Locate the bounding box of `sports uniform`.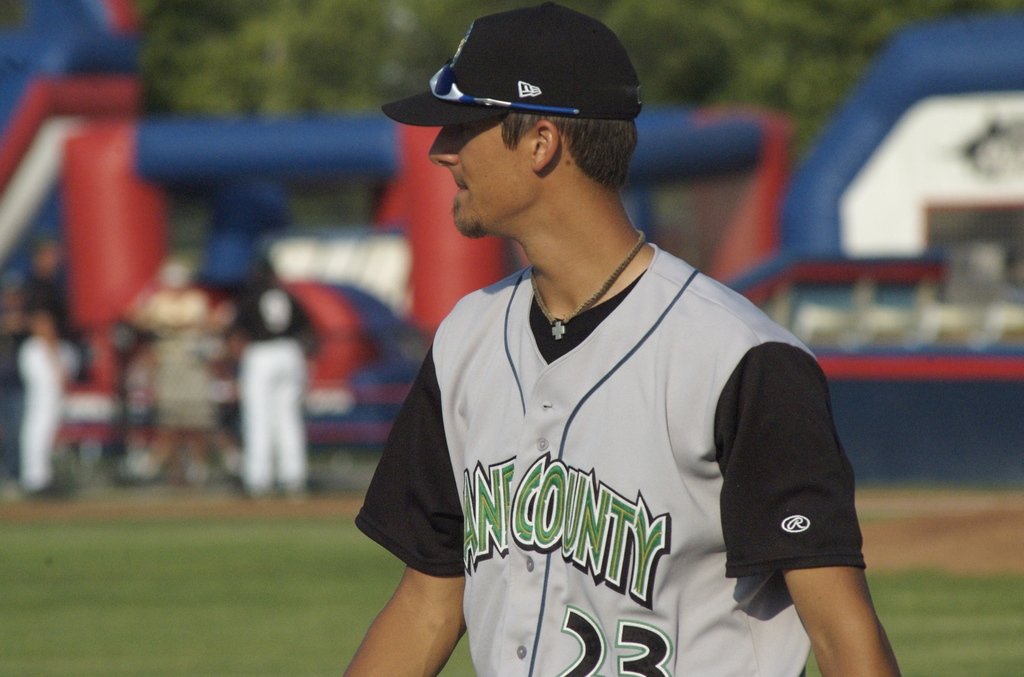
Bounding box: box=[13, 275, 75, 489].
